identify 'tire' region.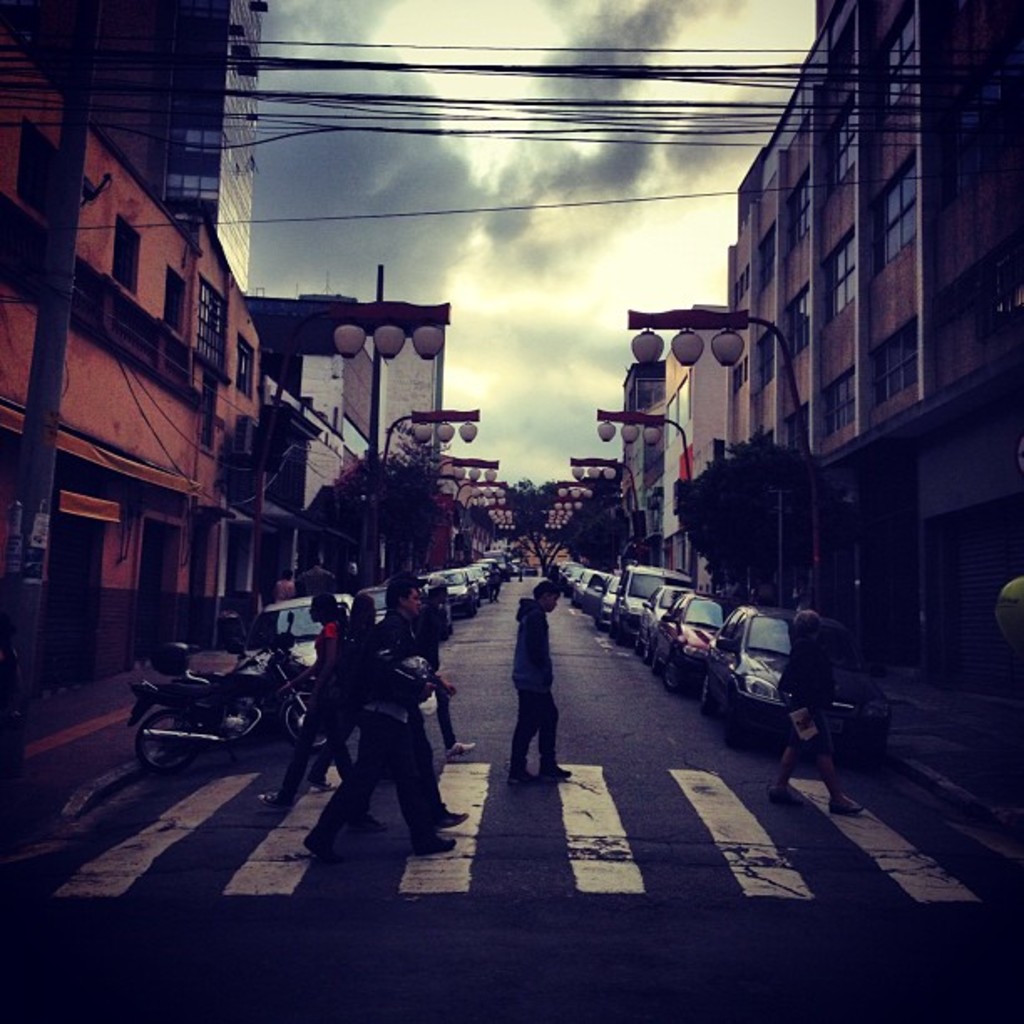
Region: 442, 629, 443, 637.
